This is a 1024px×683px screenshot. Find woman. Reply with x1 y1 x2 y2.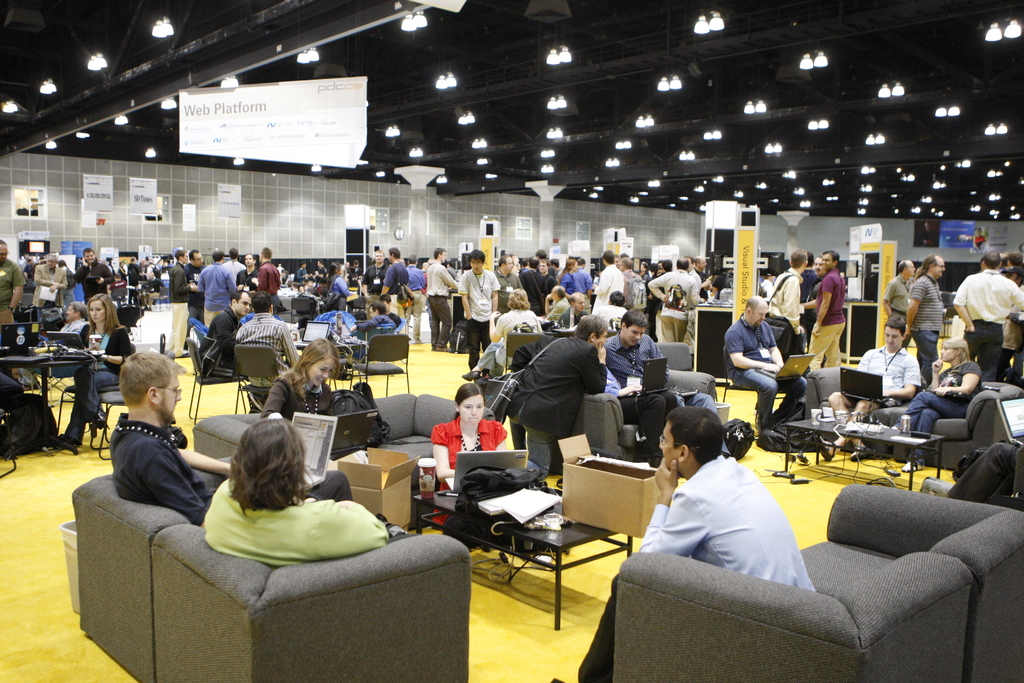
52 292 134 451.
